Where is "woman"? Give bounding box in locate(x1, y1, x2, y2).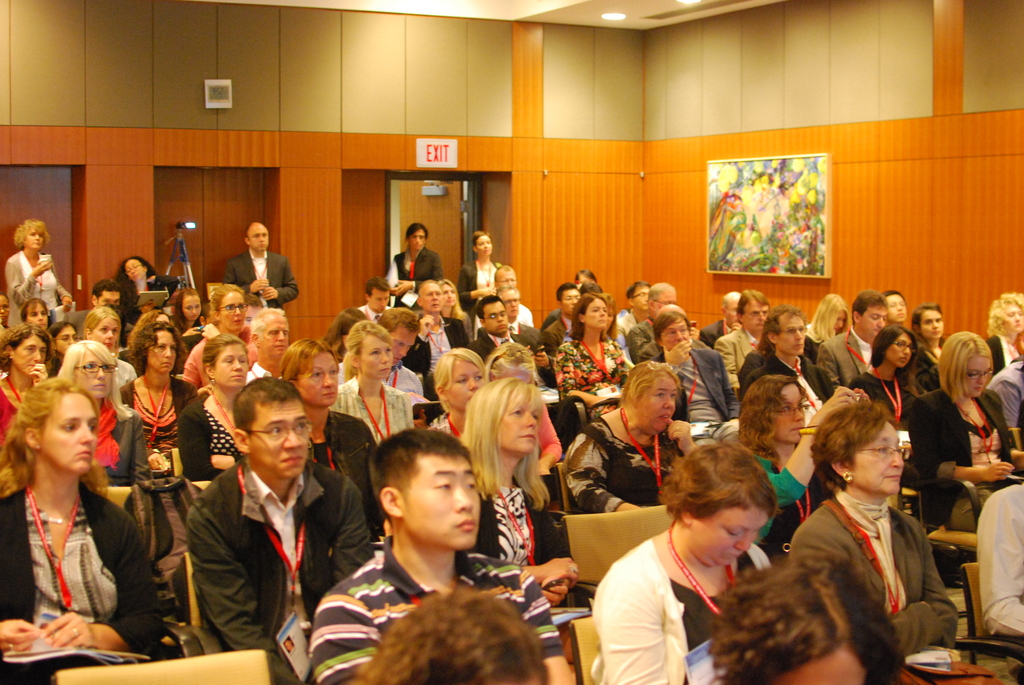
locate(438, 278, 474, 346).
